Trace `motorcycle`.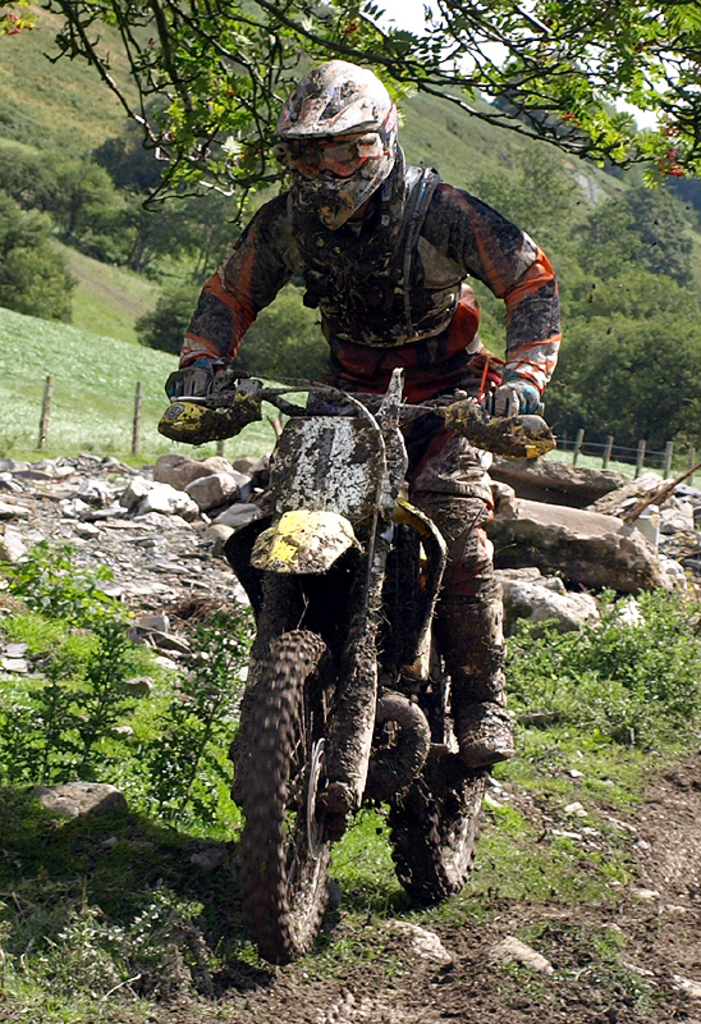
Traced to BBox(129, 301, 582, 974).
